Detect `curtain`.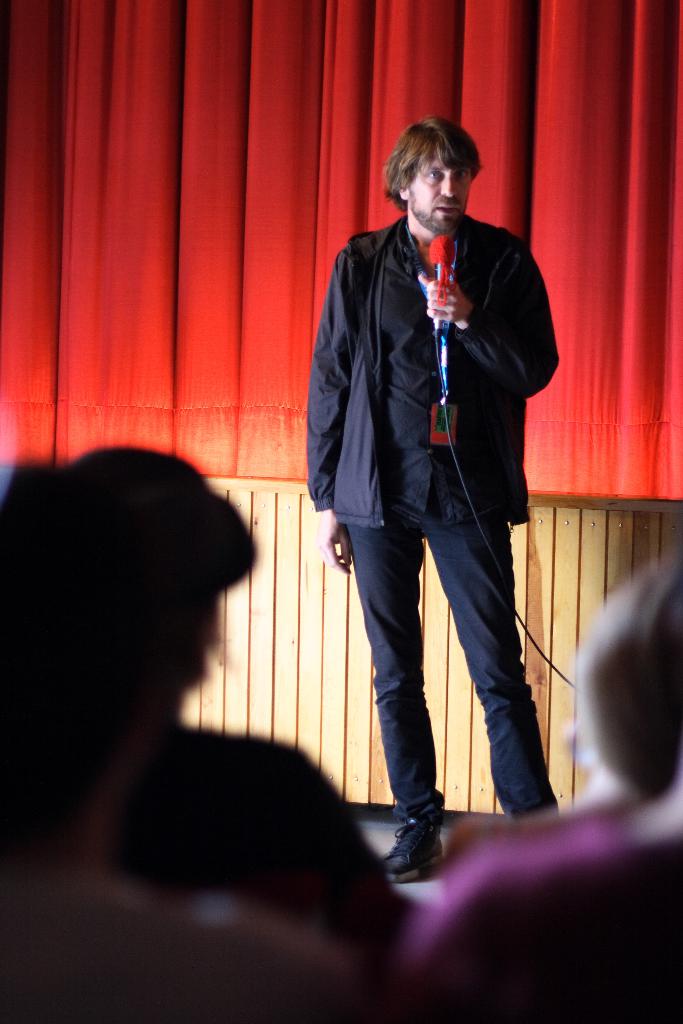
Detected at x1=0 y1=0 x2=682 y2=464.
